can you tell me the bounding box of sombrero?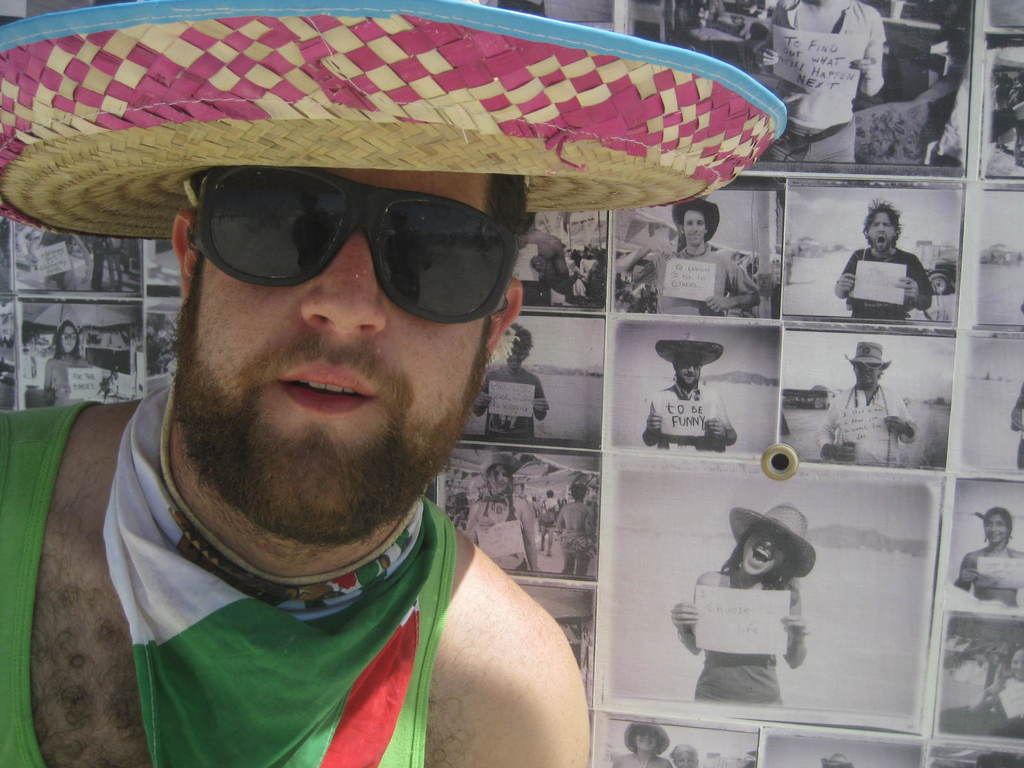
[0, 0, 786, 241].
